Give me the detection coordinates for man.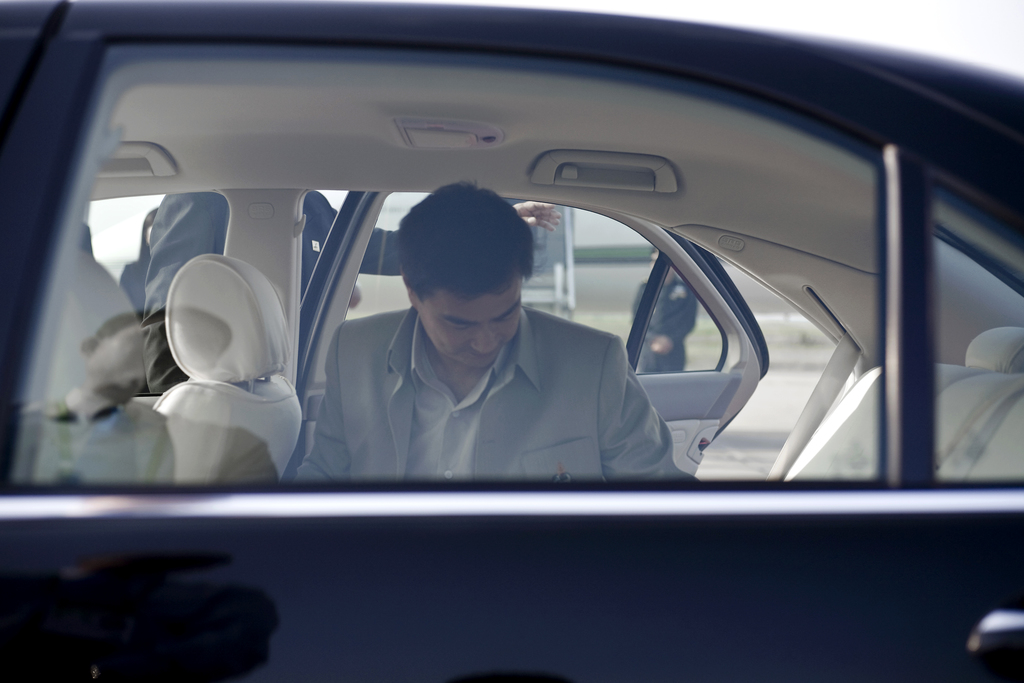
bbox=[133, 190, 564, 395].
